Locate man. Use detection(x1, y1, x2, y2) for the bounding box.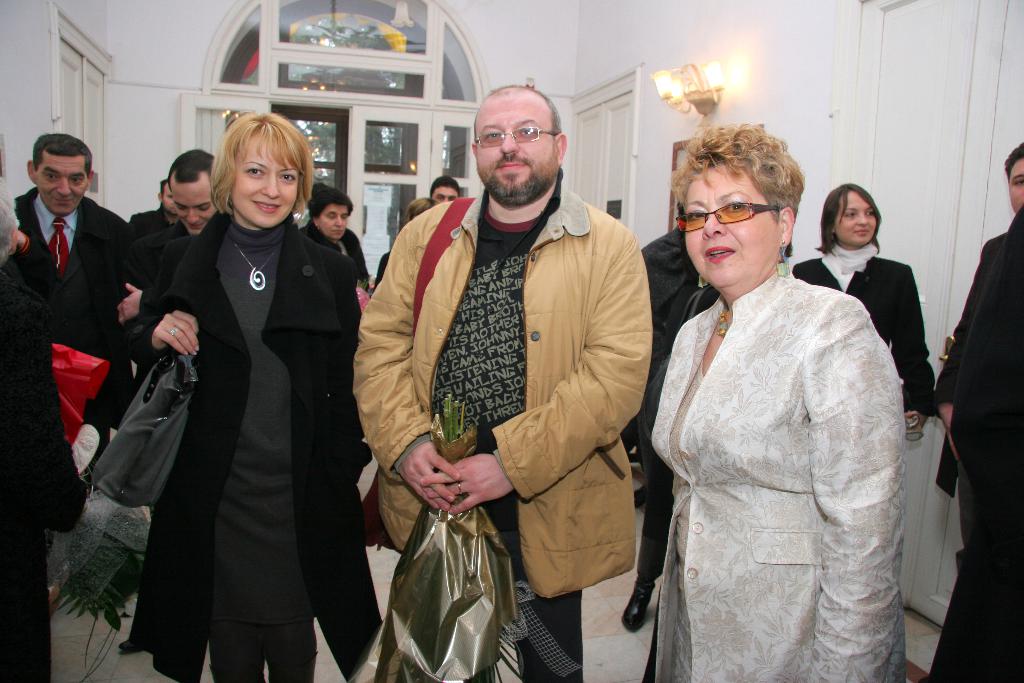
detection(924, 136, 1023, 682).
